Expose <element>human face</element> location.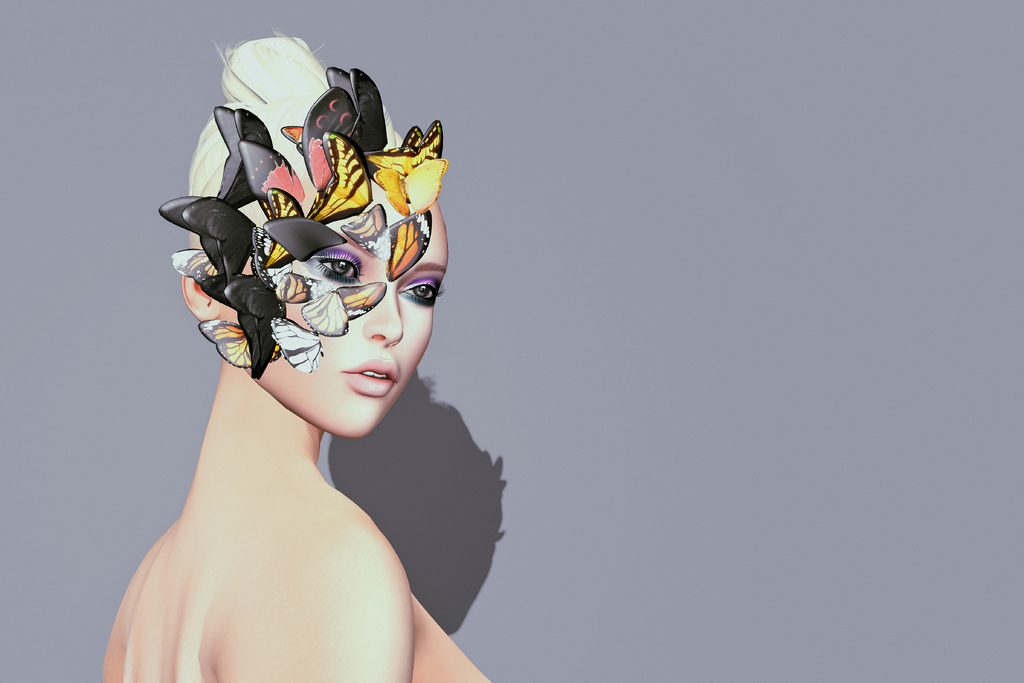
Exposed at 241 202 452 437.
